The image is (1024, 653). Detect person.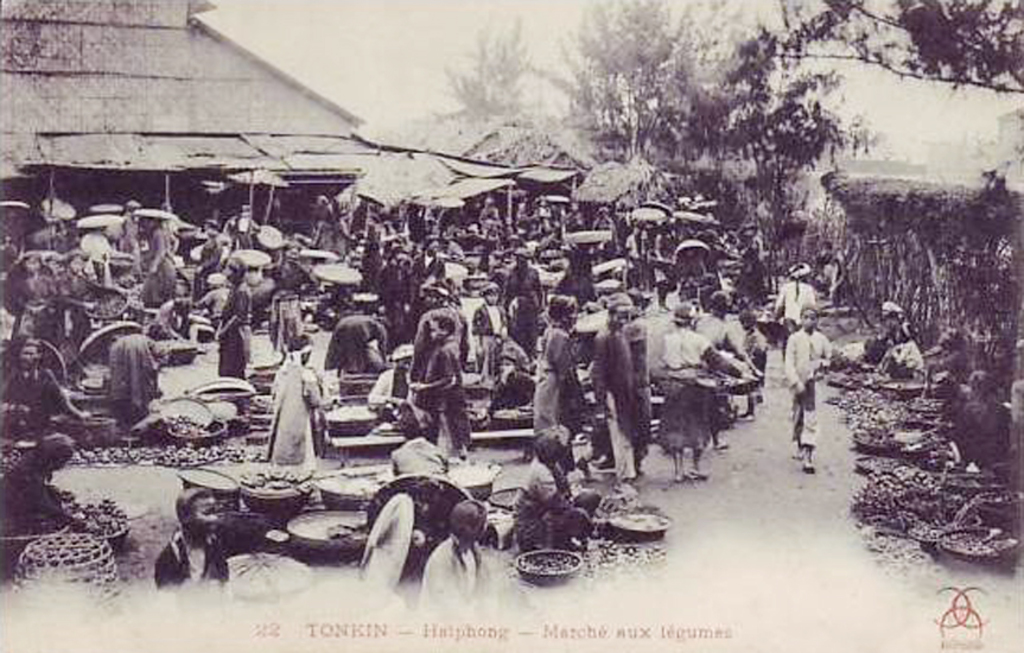
Detection: l=425, t=499, r=484, b=620.
